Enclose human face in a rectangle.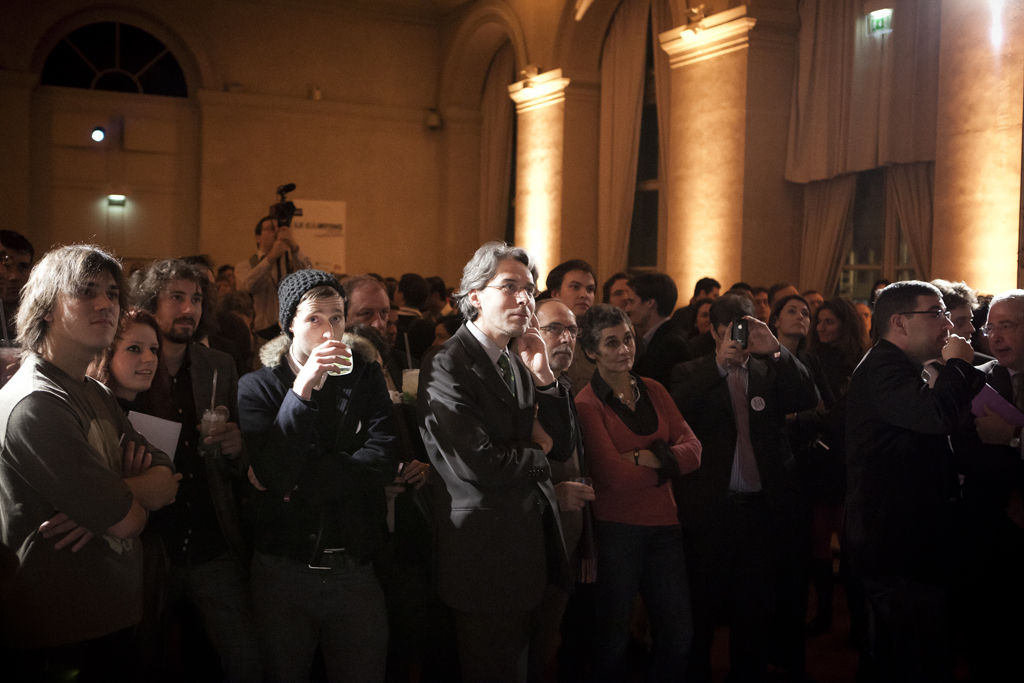
select_region(905, 291, 955, 349).
